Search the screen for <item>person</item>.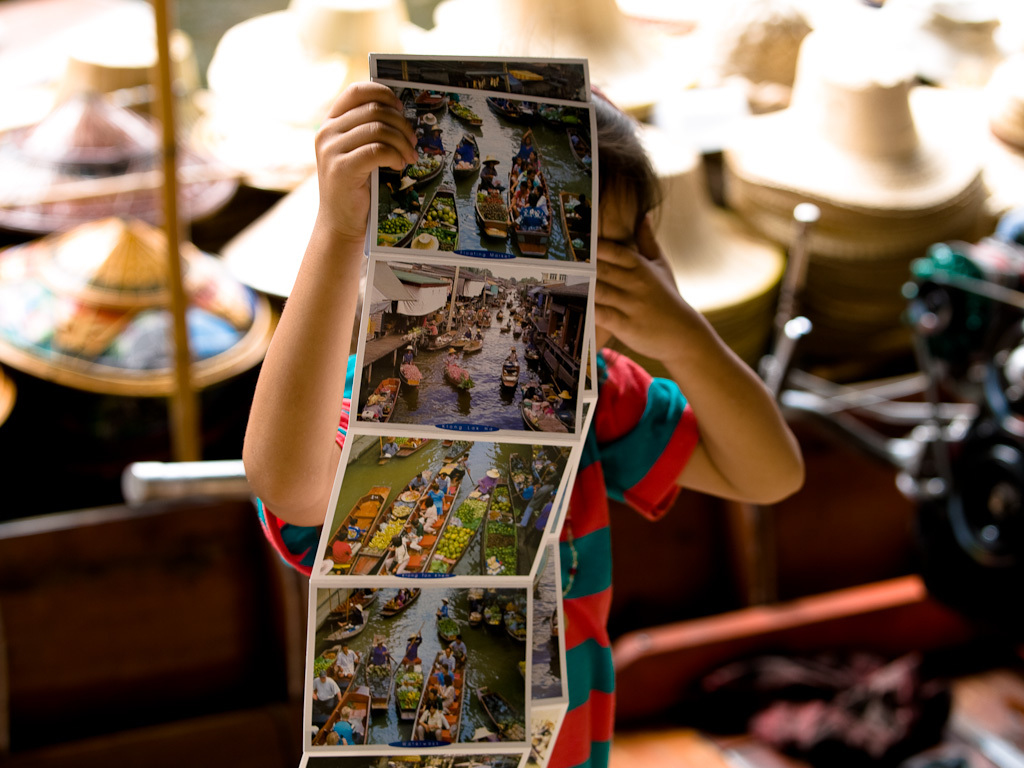
Found at crop(510, 320, 524, 336).
